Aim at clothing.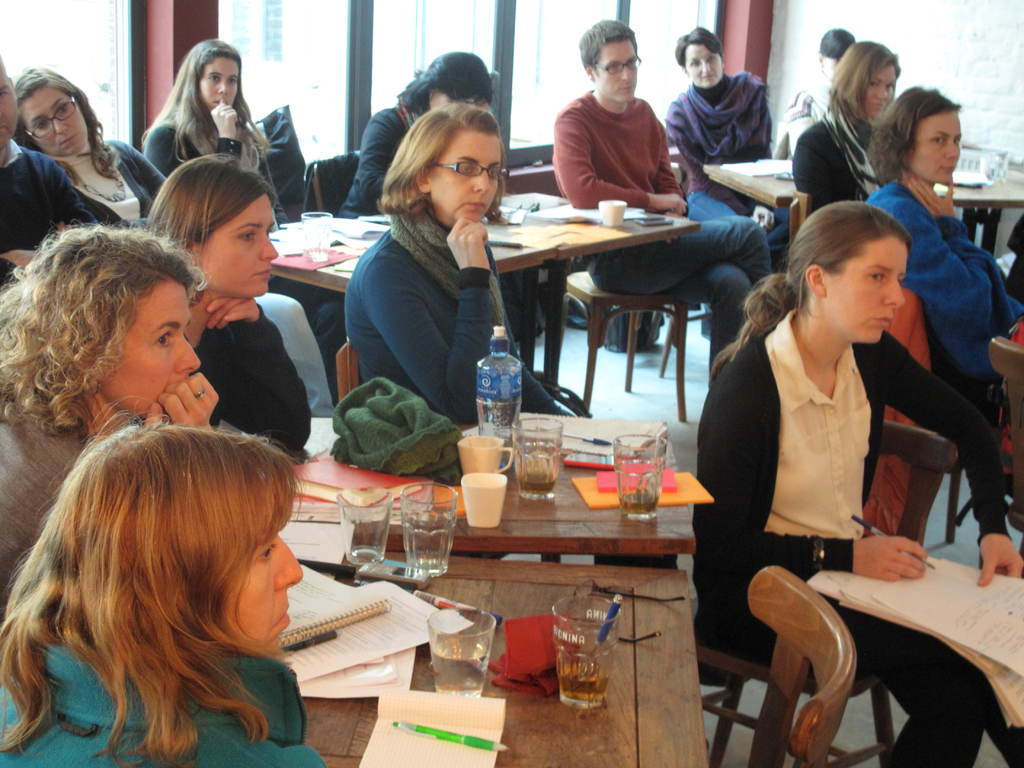
Aimed at (385,195,530,403).
